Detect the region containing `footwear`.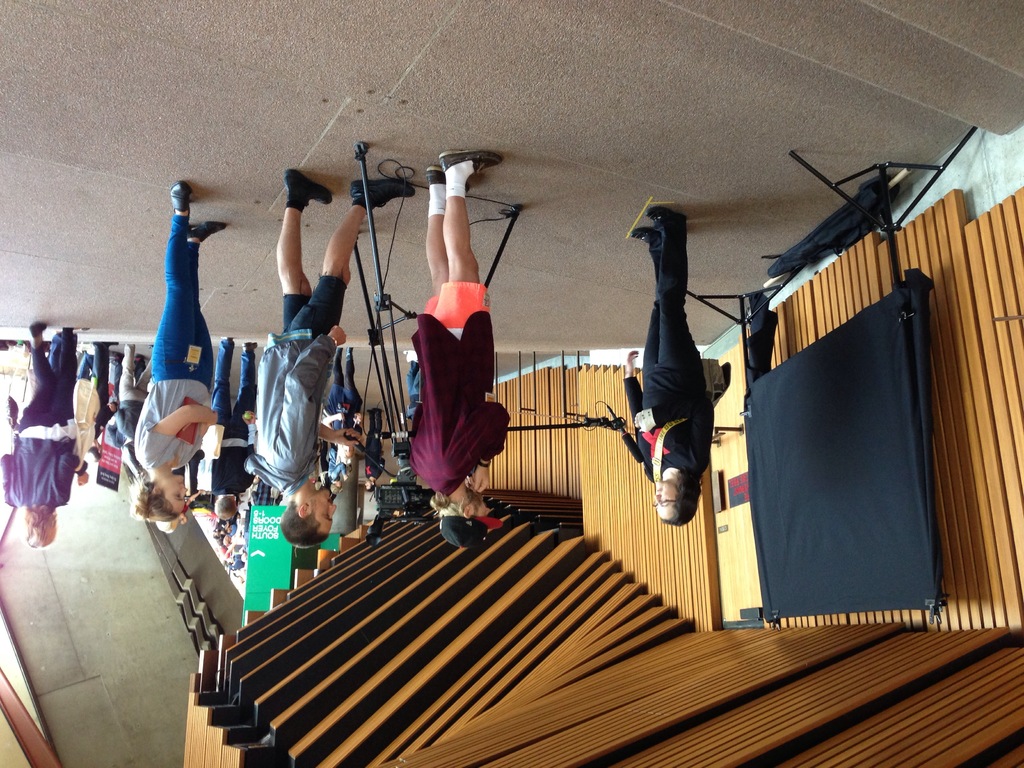
(633,221,650,245).
